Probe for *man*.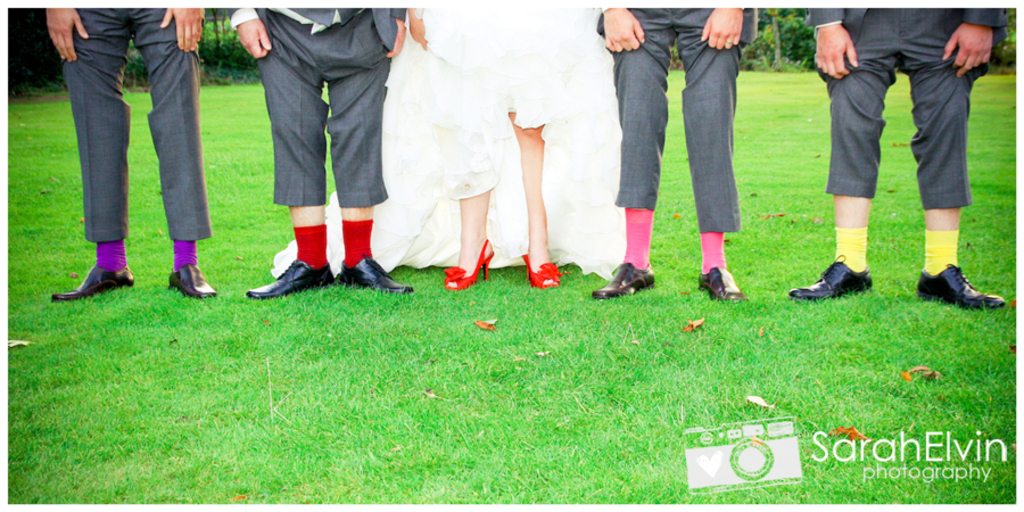
Probe result: [240,0,416,298].
